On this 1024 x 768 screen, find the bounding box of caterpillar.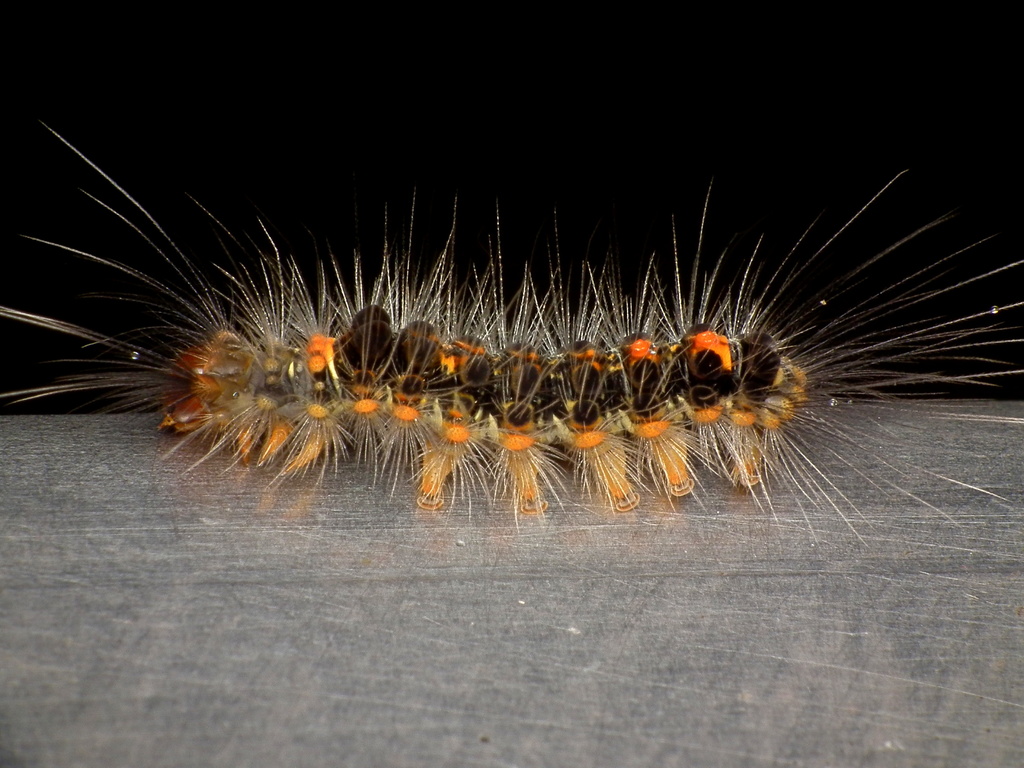
Bounding box: 0 115 1021 549.
